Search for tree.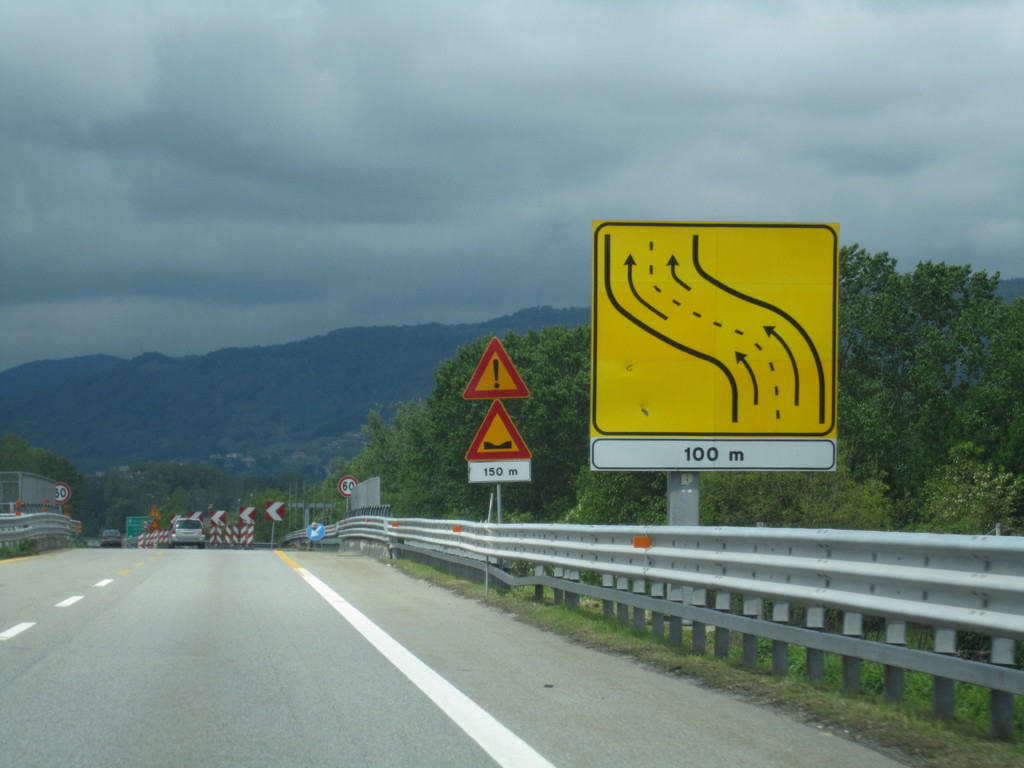
Found at region(149, 461, 244, 491).
